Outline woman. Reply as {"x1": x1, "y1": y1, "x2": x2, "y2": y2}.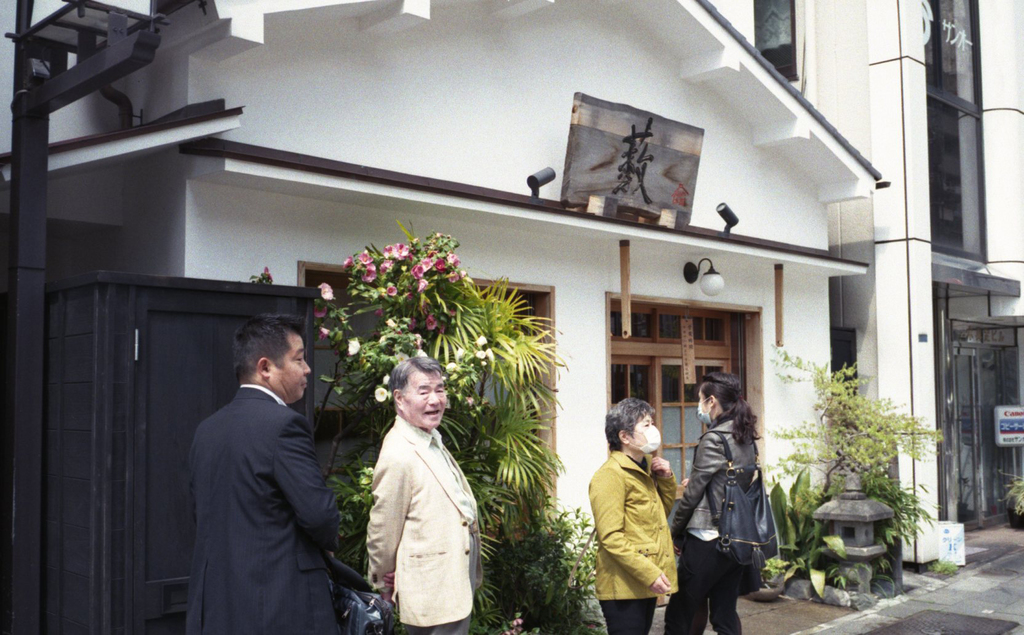
{"x1": 691, "y1": 367, "x2": 780, "y2": 634}.
